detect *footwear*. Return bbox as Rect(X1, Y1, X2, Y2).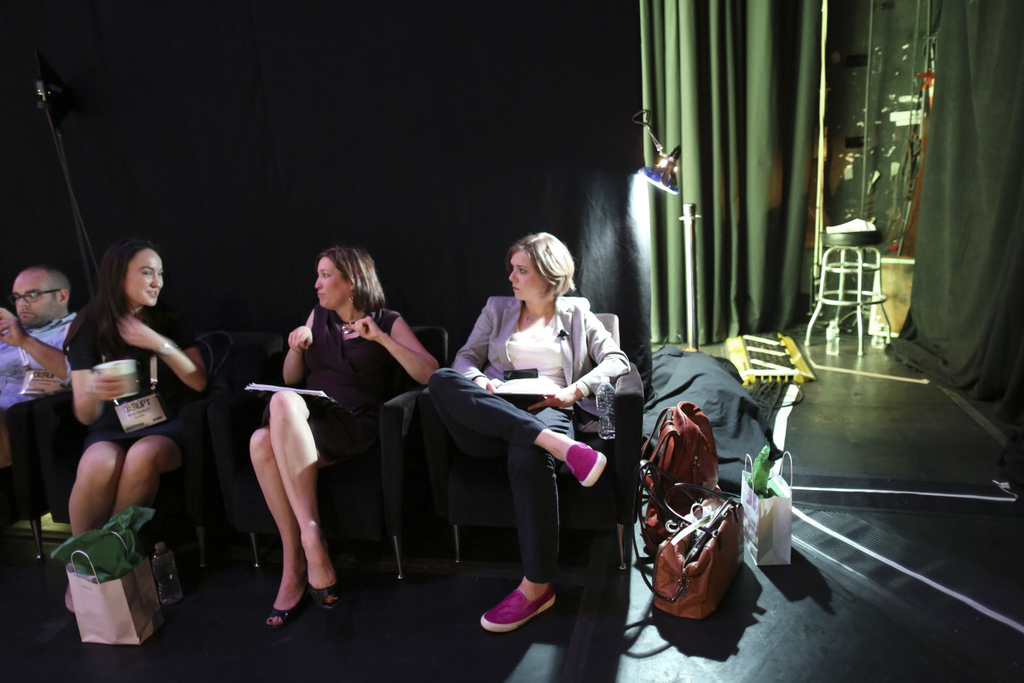
Rect(481, 586, 558, 630).
